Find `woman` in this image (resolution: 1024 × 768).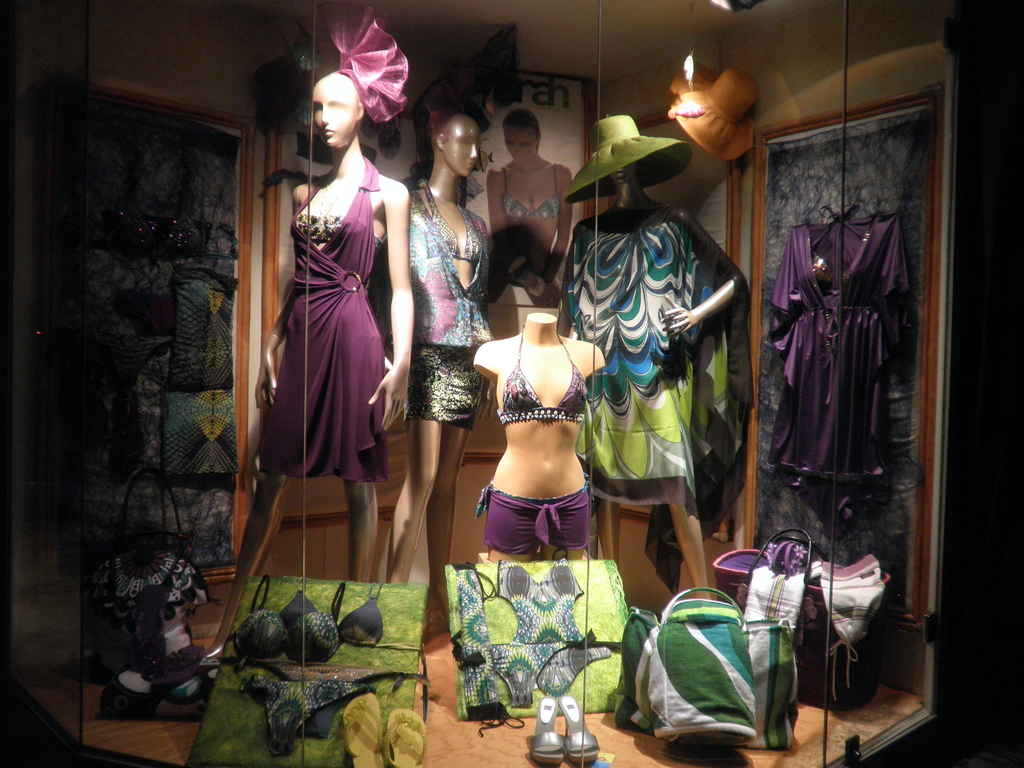
[564, 107, 751, 595].
